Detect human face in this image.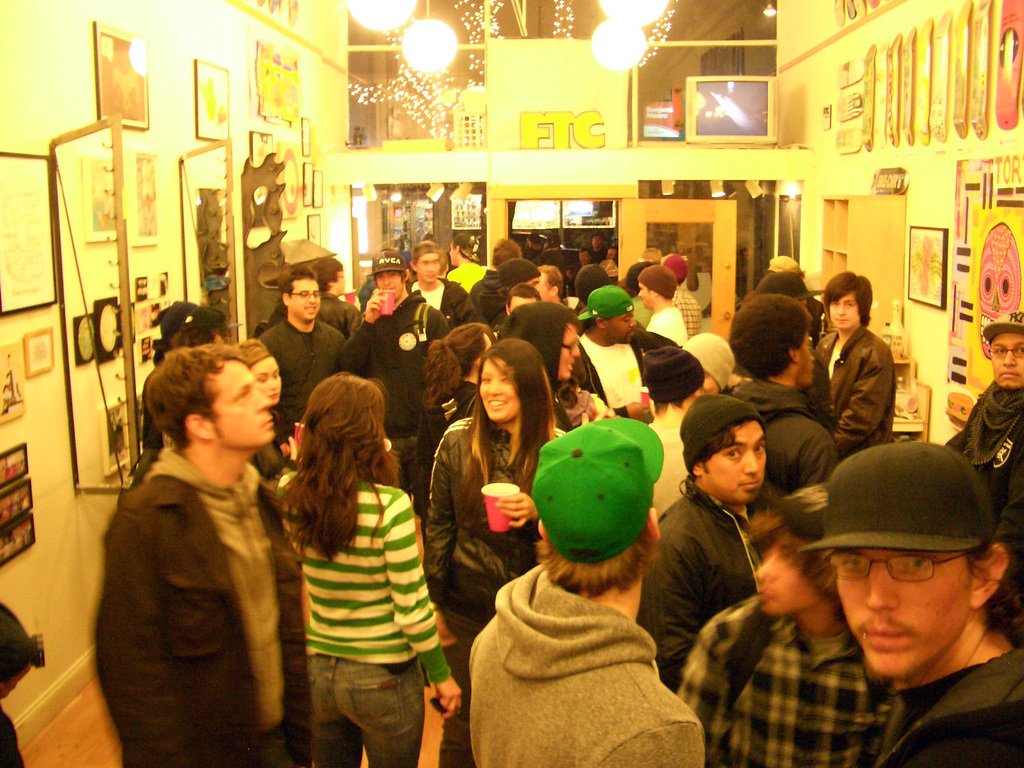
Detection: 752 526 828 618.
